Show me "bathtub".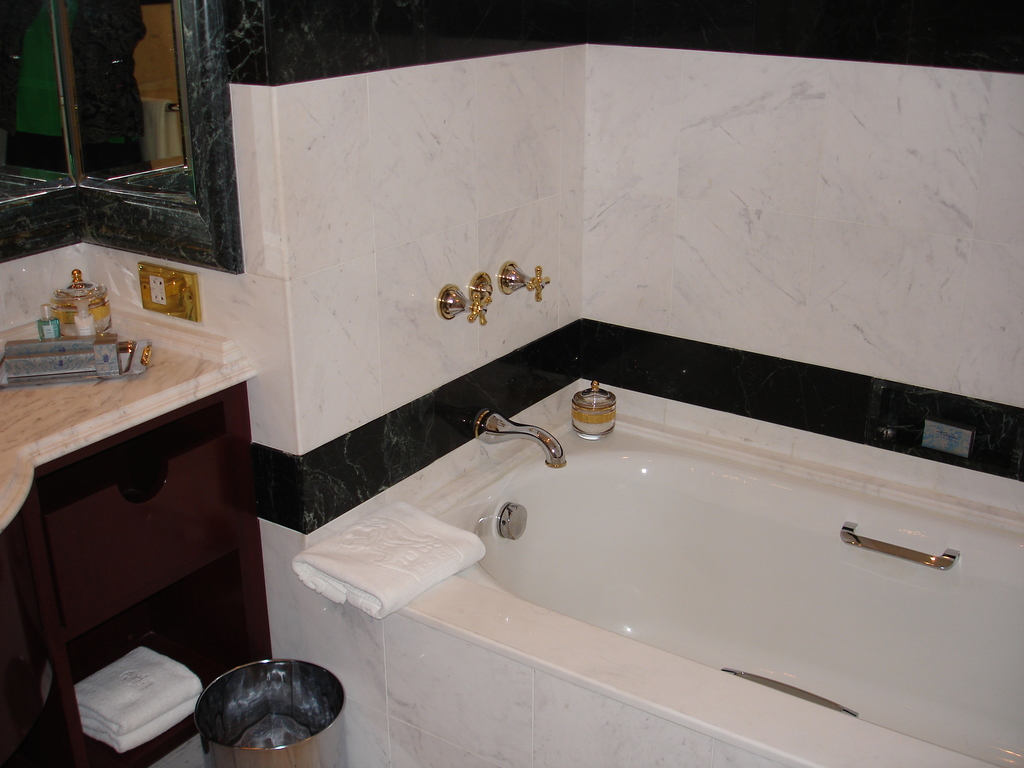
"bathtub" is here: <region>312, 404, 1023, 767</region>.
